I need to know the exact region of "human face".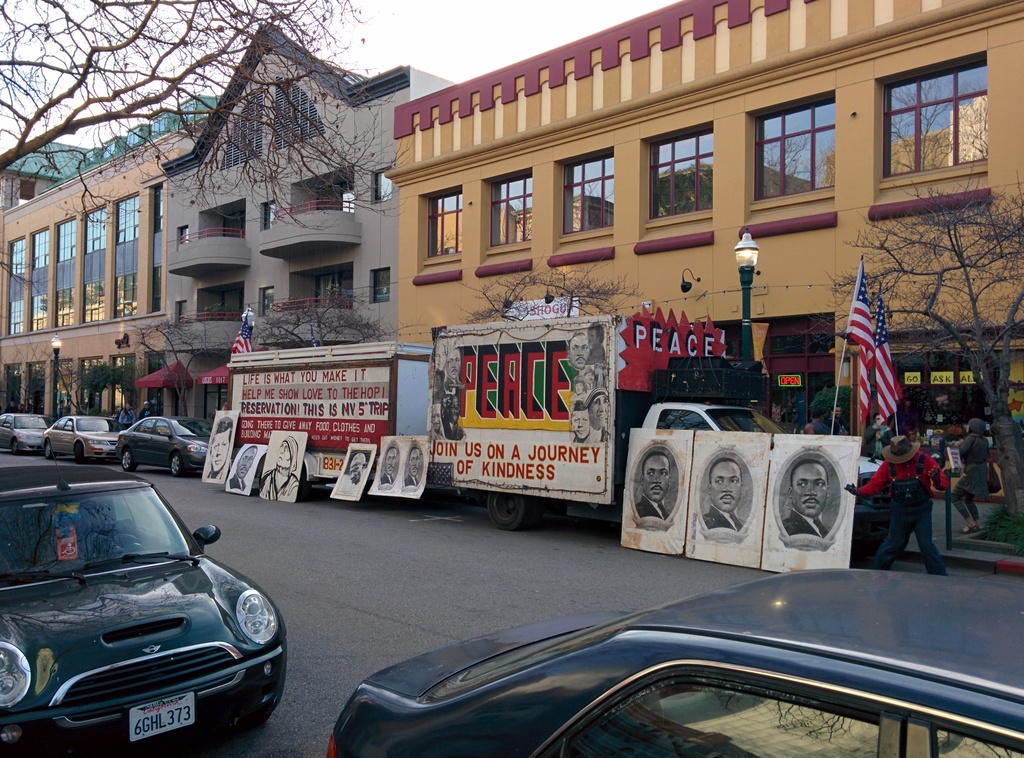
Region: BBox(792, 464, 828, 518).
